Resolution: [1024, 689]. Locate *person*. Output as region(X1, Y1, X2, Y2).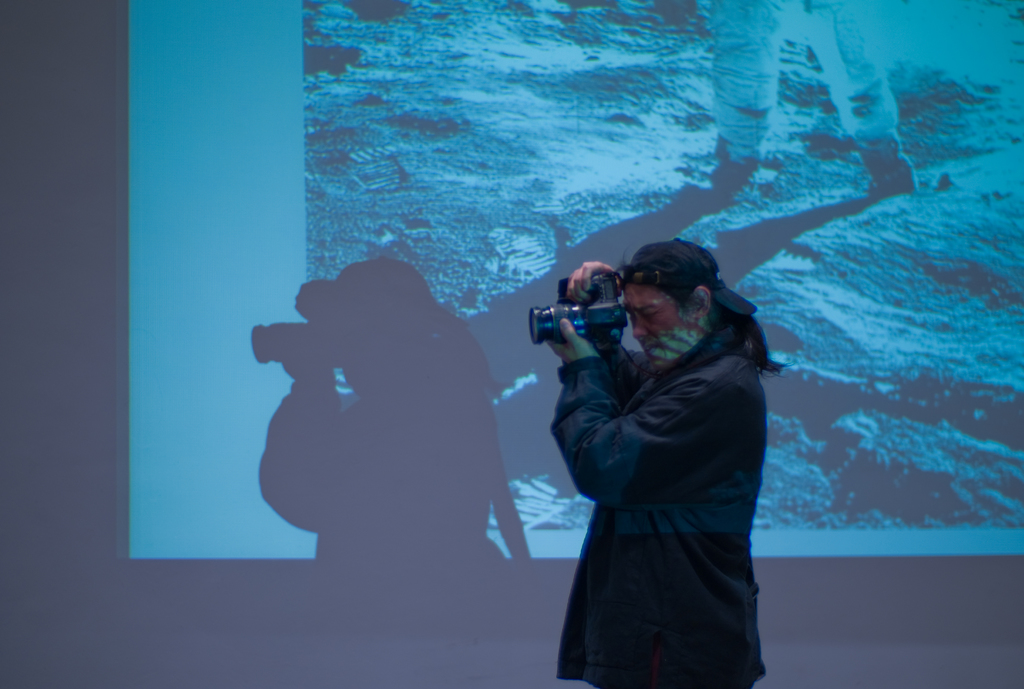
region(526, 196, 785, 685).
